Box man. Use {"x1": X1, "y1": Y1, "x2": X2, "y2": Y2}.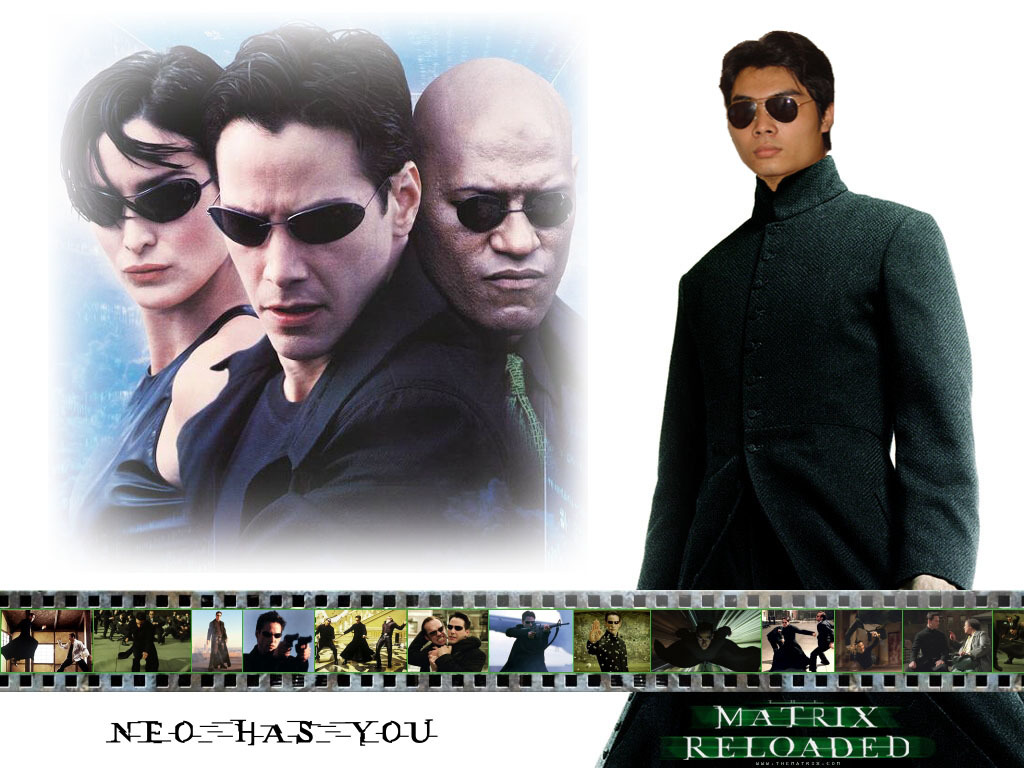
{"x1": 498, "y1": 612, "x2": 555, "y2": 672}.
